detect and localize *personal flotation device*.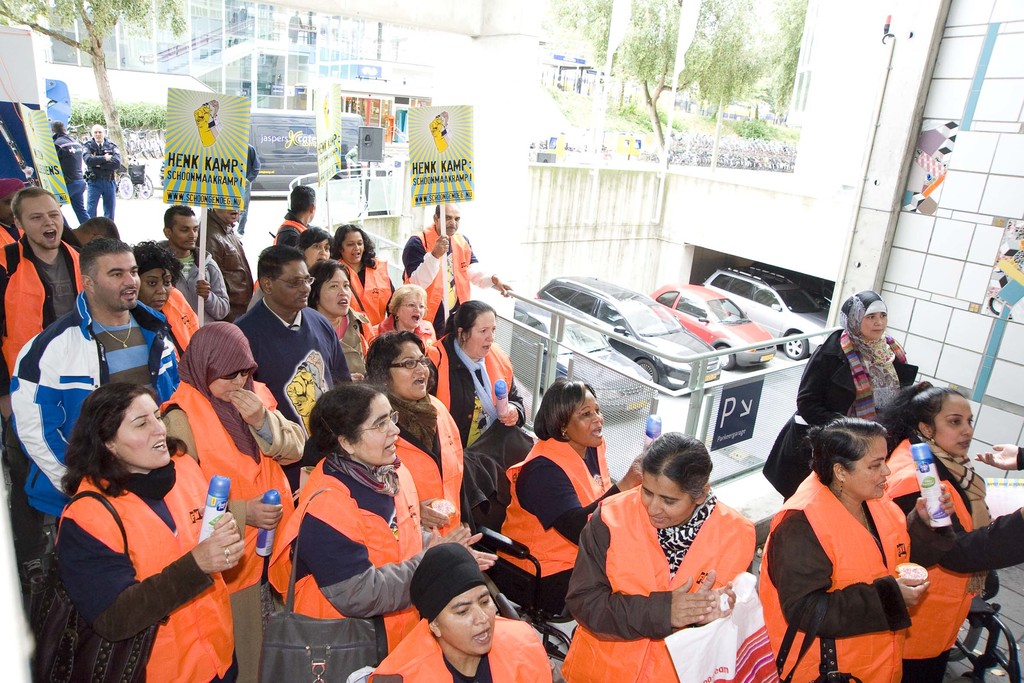
Localized at (417, 340, 519, 439).
